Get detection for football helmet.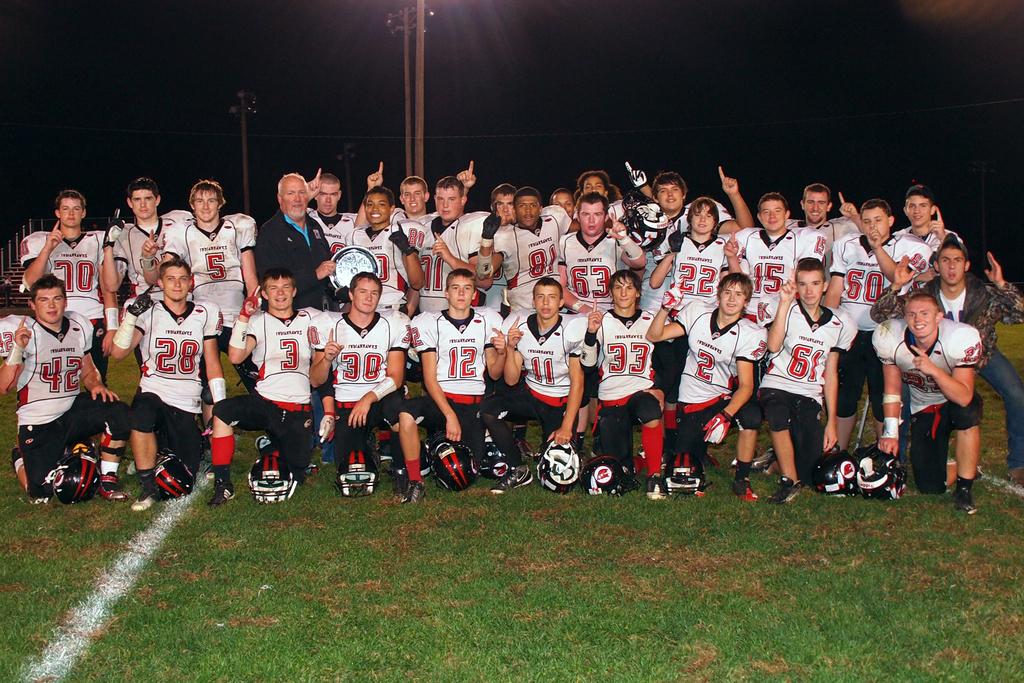
Detection: <box>430,440,474,492</box>.
